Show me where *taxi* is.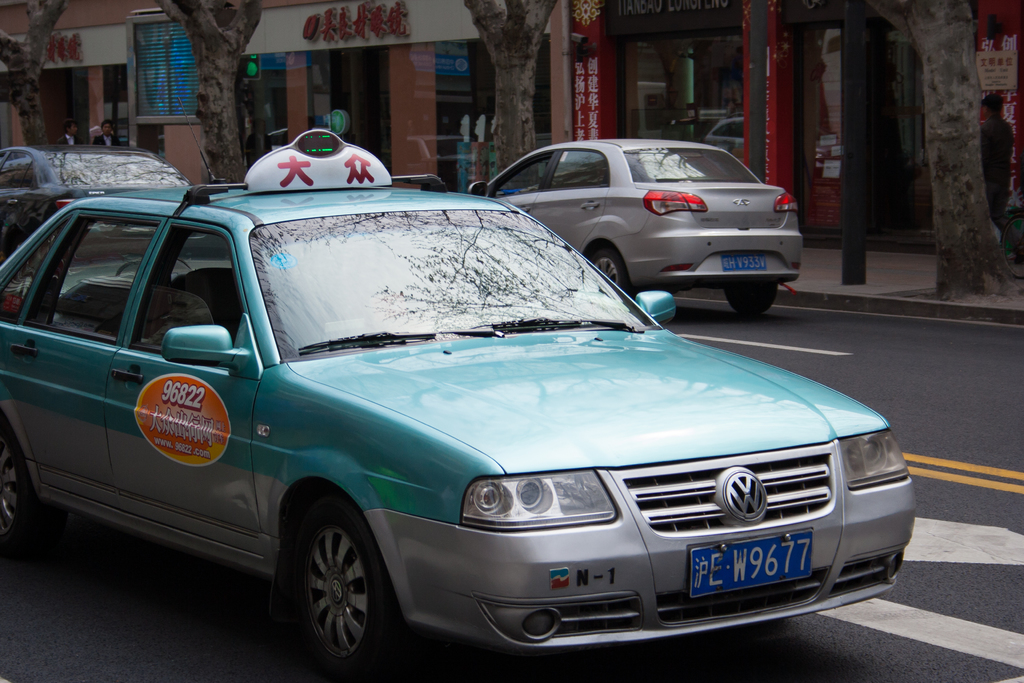
*taxi* is at (0, 131, 865, 654).
